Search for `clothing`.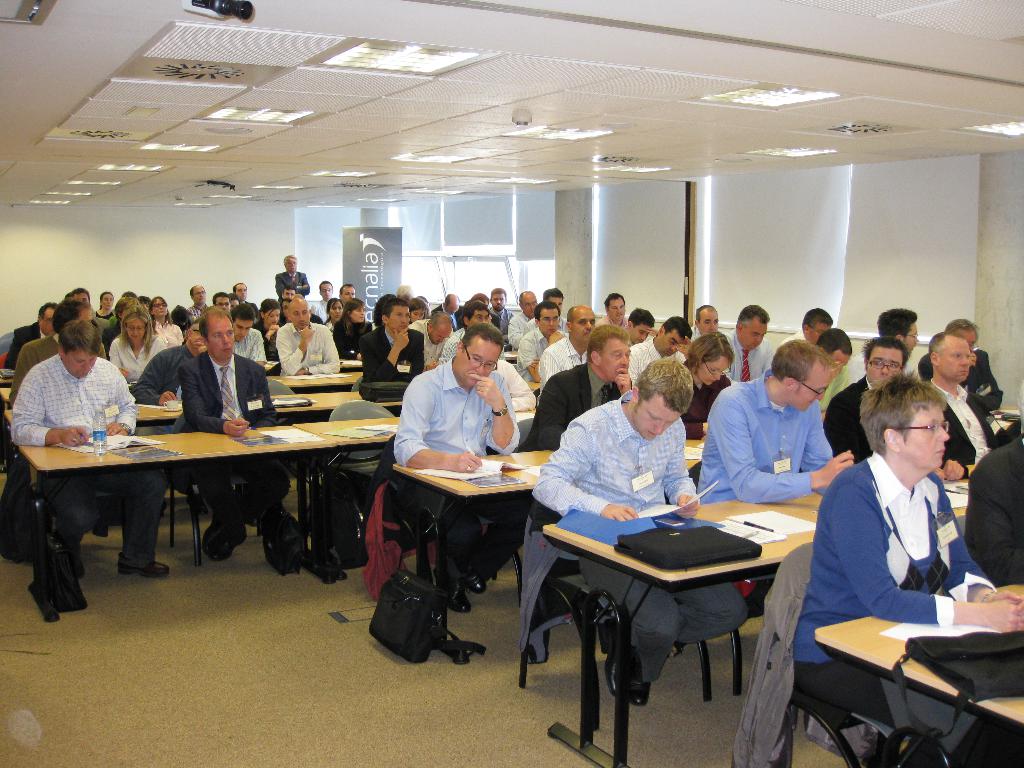
Found at detection(723, 325, 774, 386).
